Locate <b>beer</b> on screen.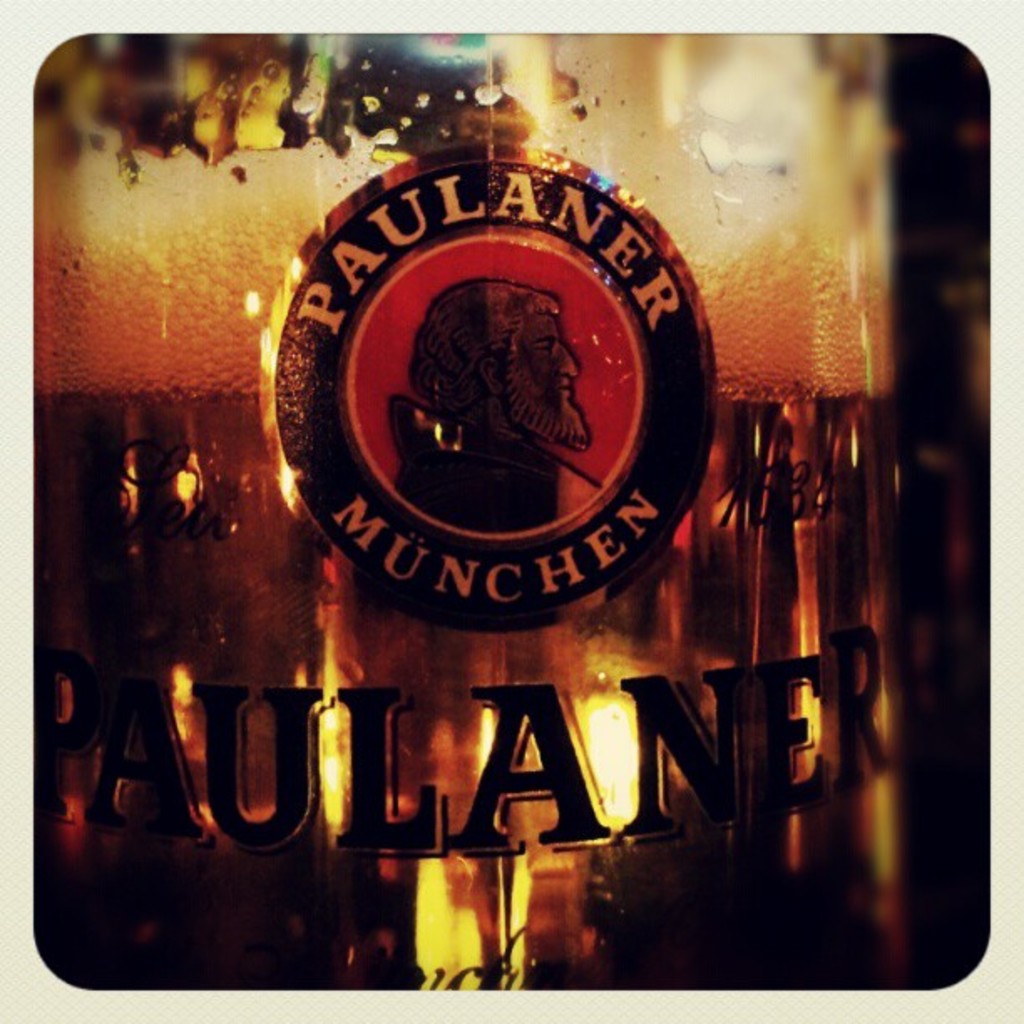
On screen at locate(32, 59, 915, 974).
